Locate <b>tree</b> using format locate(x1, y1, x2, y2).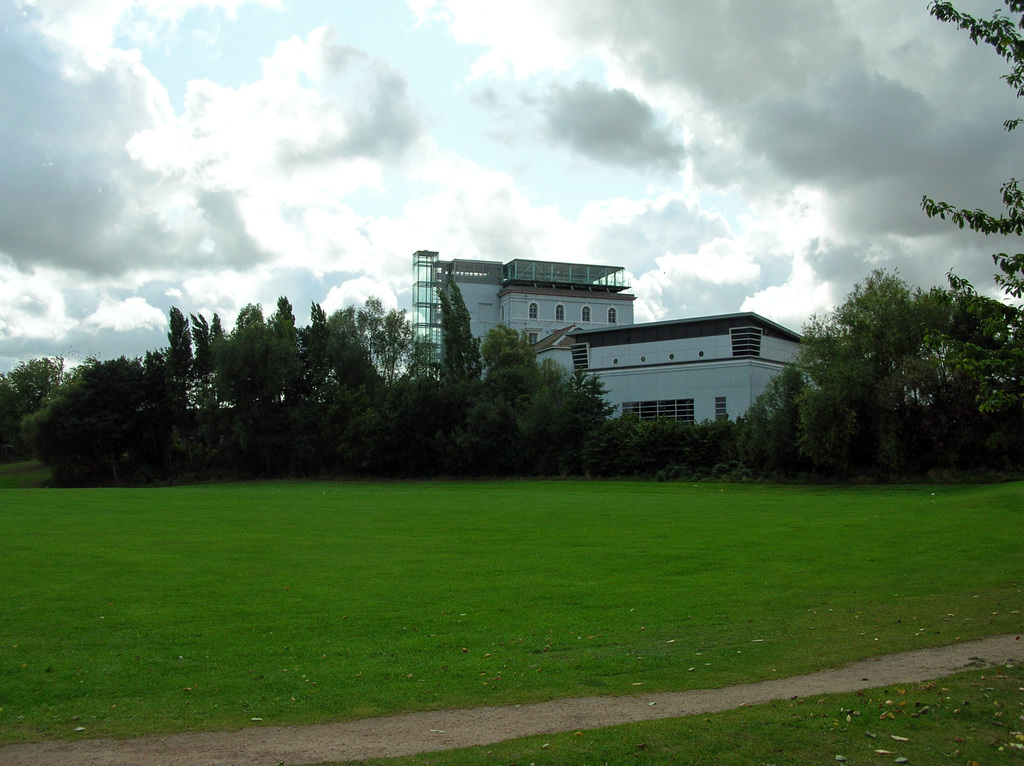
locate(916, 0, 1023, 307).
